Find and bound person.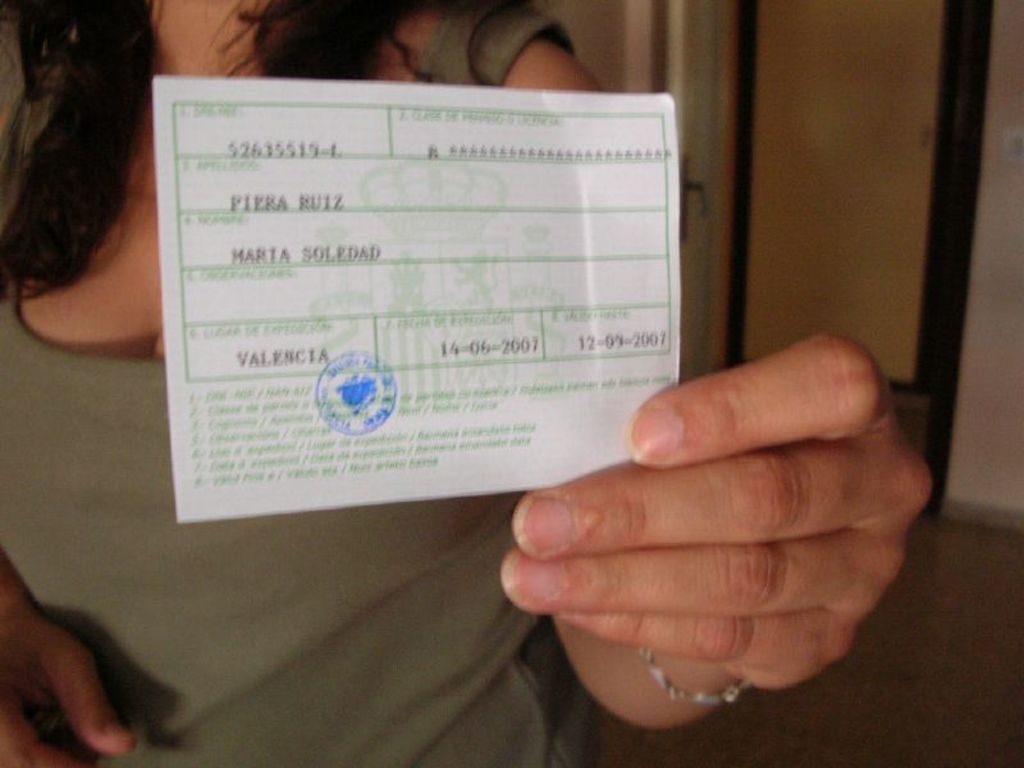
Bound: bbox=(0, 0, 938, 767).
